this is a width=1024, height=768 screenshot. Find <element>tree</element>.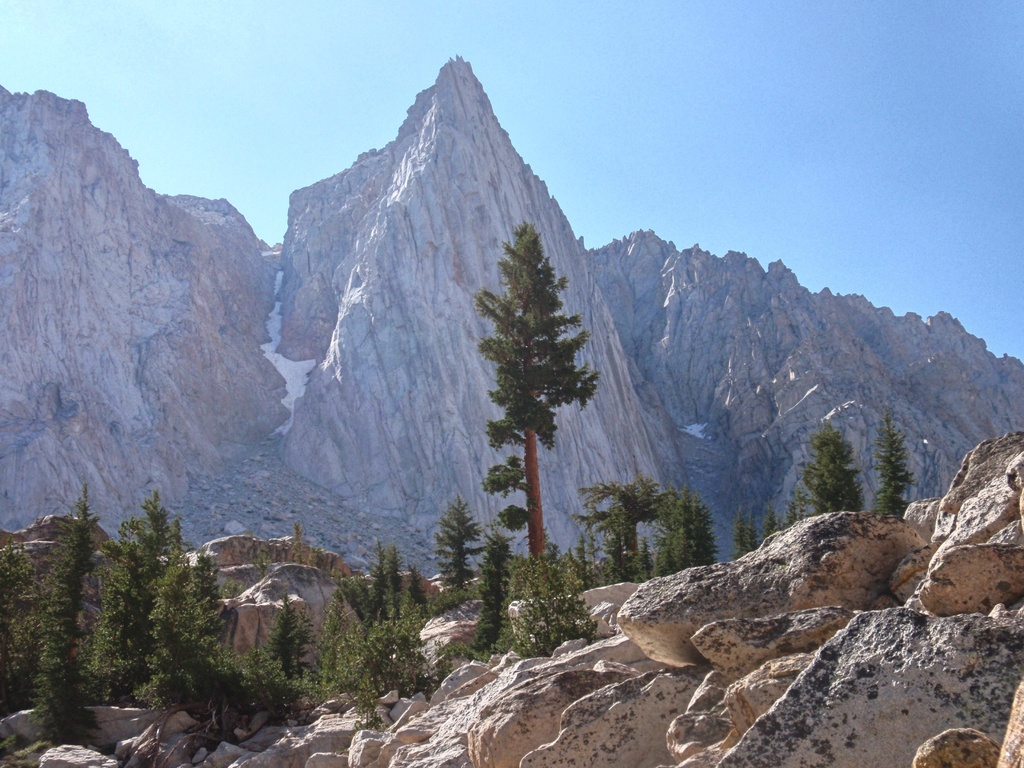
Bounding box: (x1=470, y1=193, x2=598, y2=580).
